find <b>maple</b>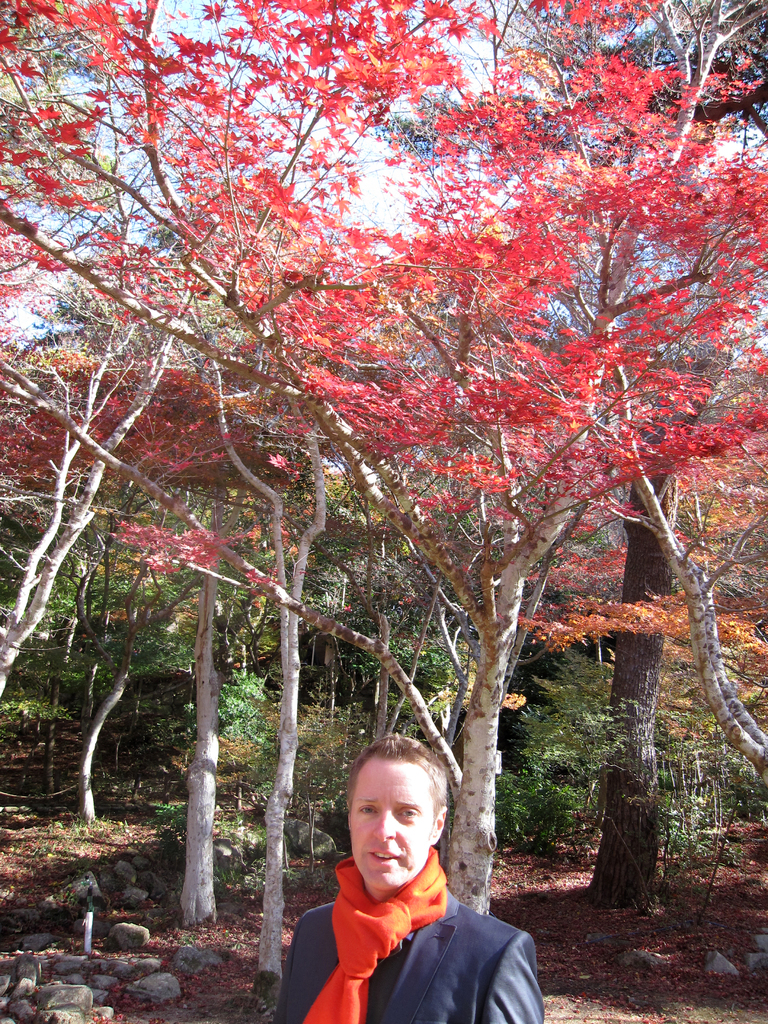
crop(33, 10, 764, 989)
